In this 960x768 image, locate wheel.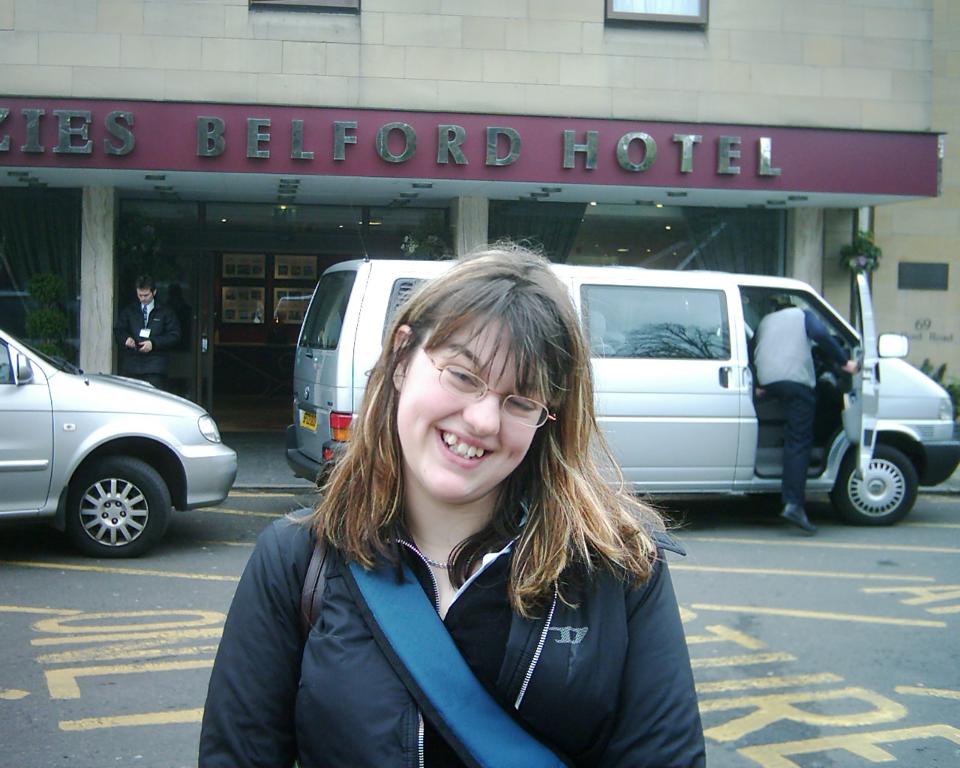
Bounding box: [left=66, top=453, right=171, bottom=560].
